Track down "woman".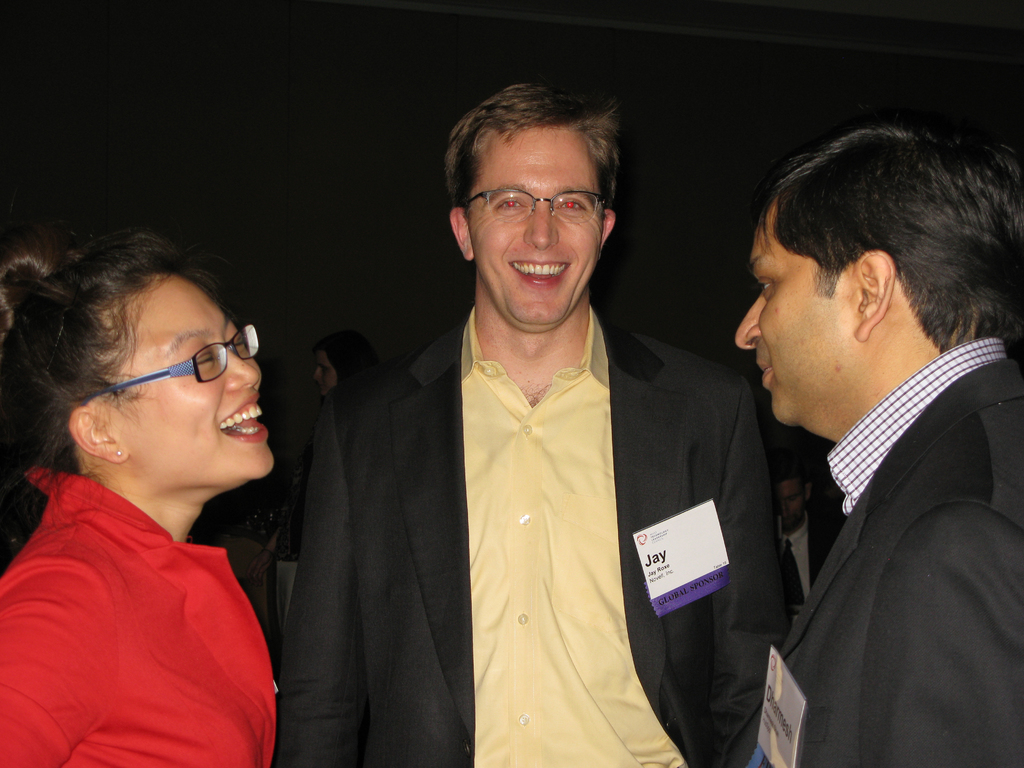
Tracked to x1=0, y1=196, x2=307, y2=767.
